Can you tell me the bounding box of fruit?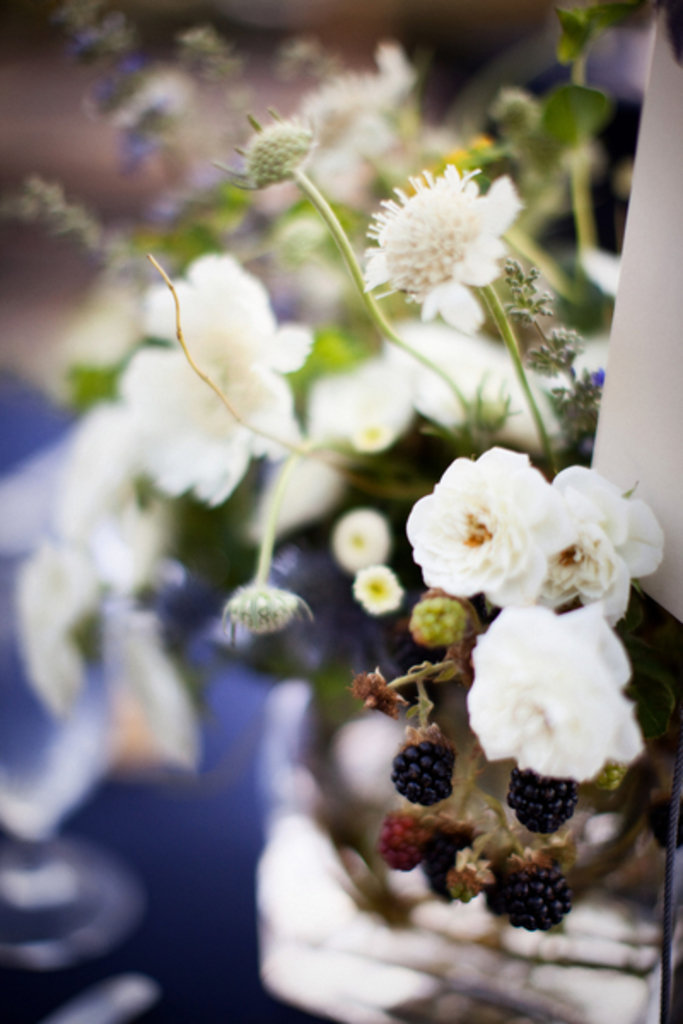
region(507, 860, 581, 928).
